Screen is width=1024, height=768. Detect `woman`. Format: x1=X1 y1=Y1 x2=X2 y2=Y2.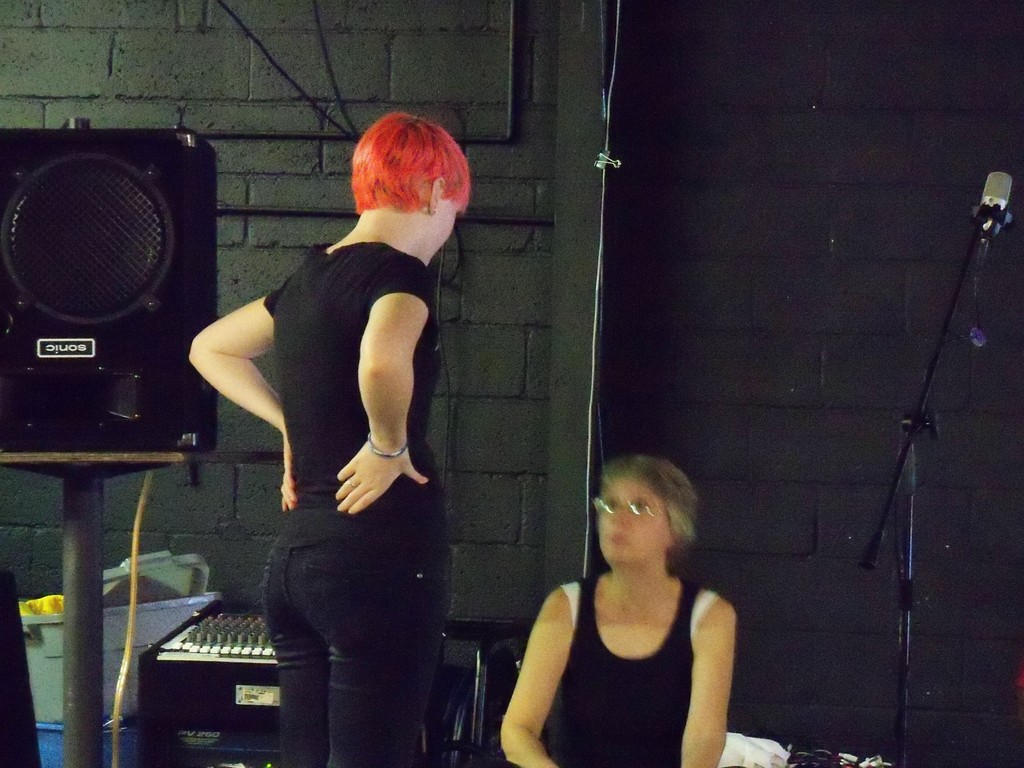
x1=186 y1=109 x2=472 y2=767.
